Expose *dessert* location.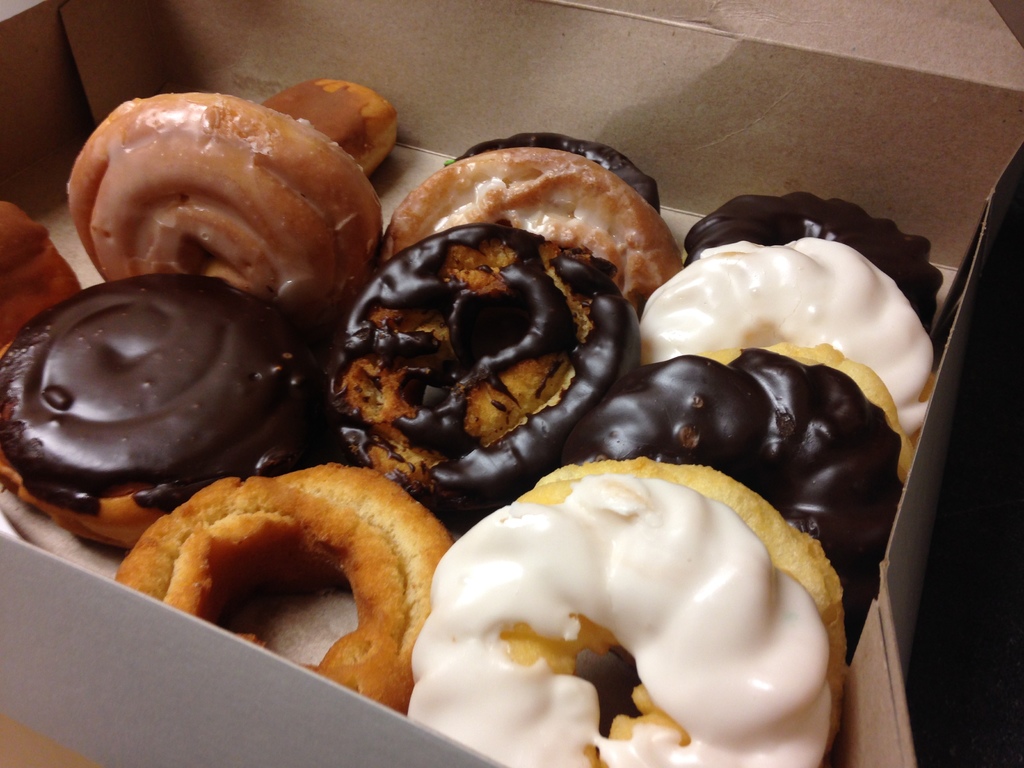
Exposed at Rect(307, 227, 642, 527).
